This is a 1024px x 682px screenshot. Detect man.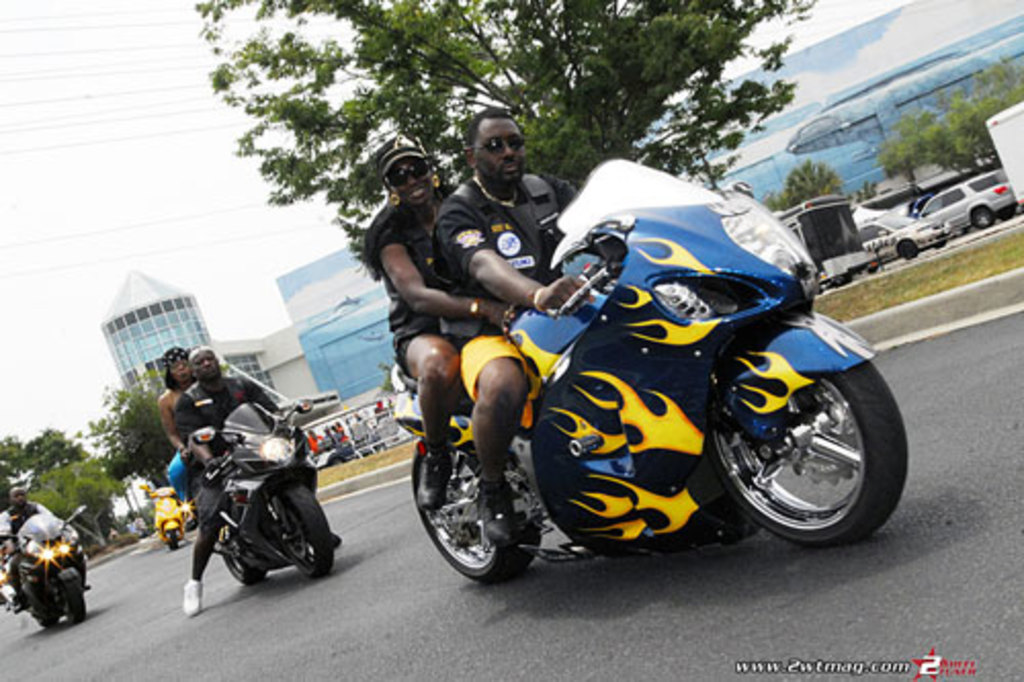
BBox(434, 109, 575, 537).
